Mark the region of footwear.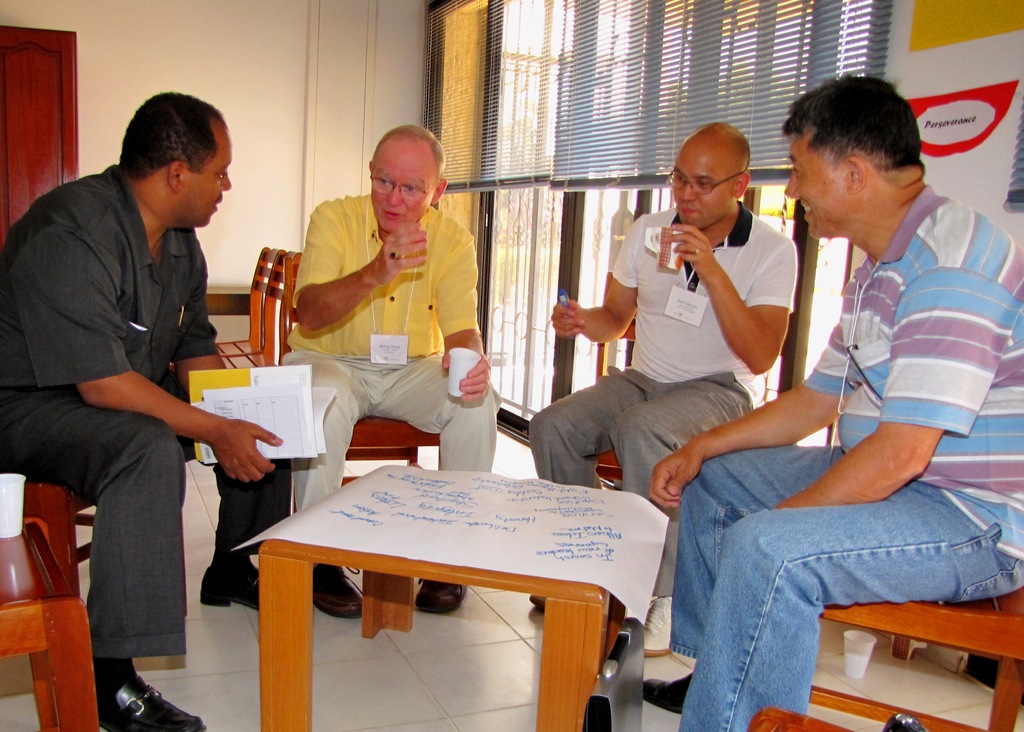
Region: box=[528, 596, 547, 610].
